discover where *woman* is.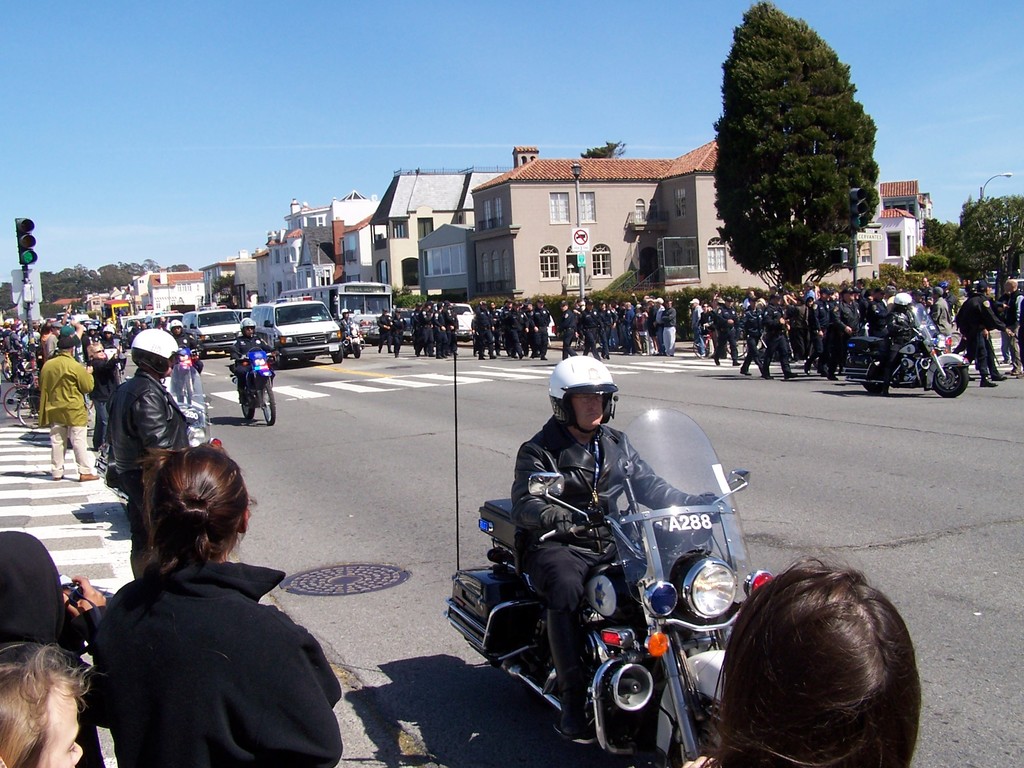
Discovered at bbox=(632, 305, 654, 360).
